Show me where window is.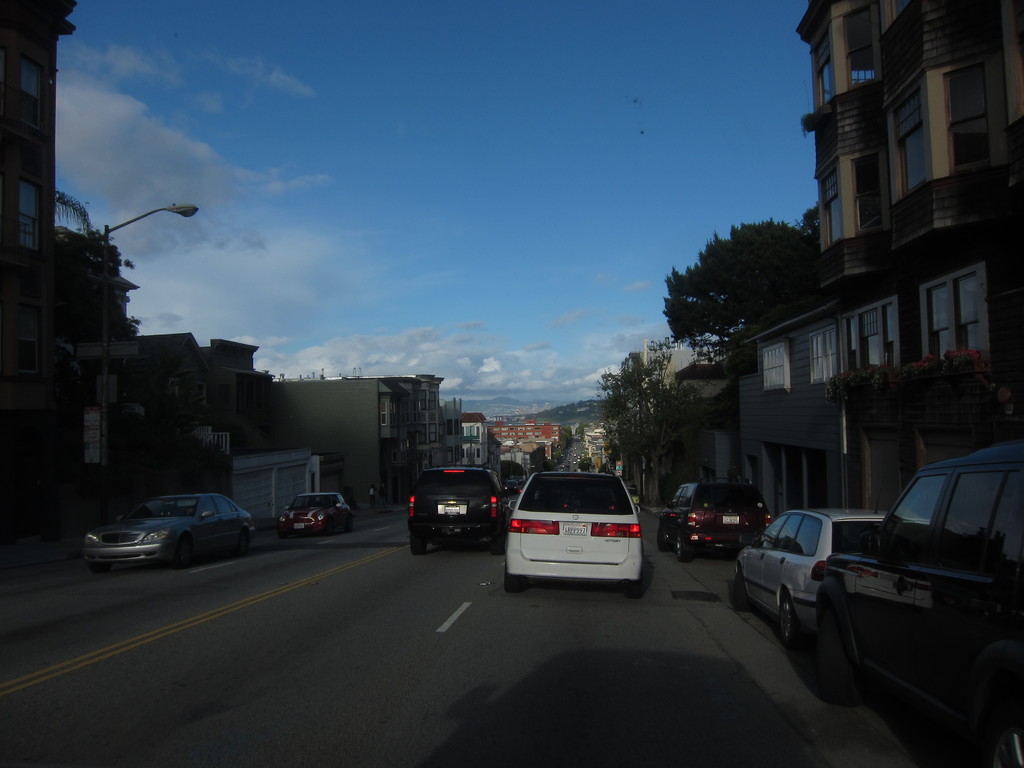
window is at bbox=[14, 308, 40, 376].
